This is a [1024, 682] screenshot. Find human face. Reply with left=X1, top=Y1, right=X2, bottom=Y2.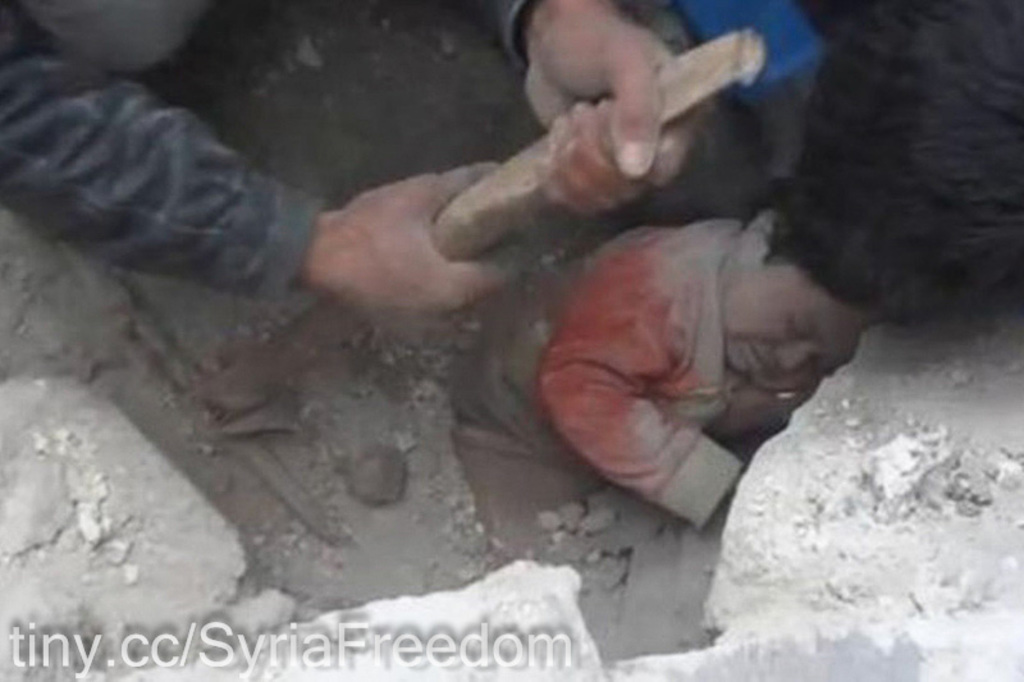
left=721, top=257, right=863, bottom=379.
